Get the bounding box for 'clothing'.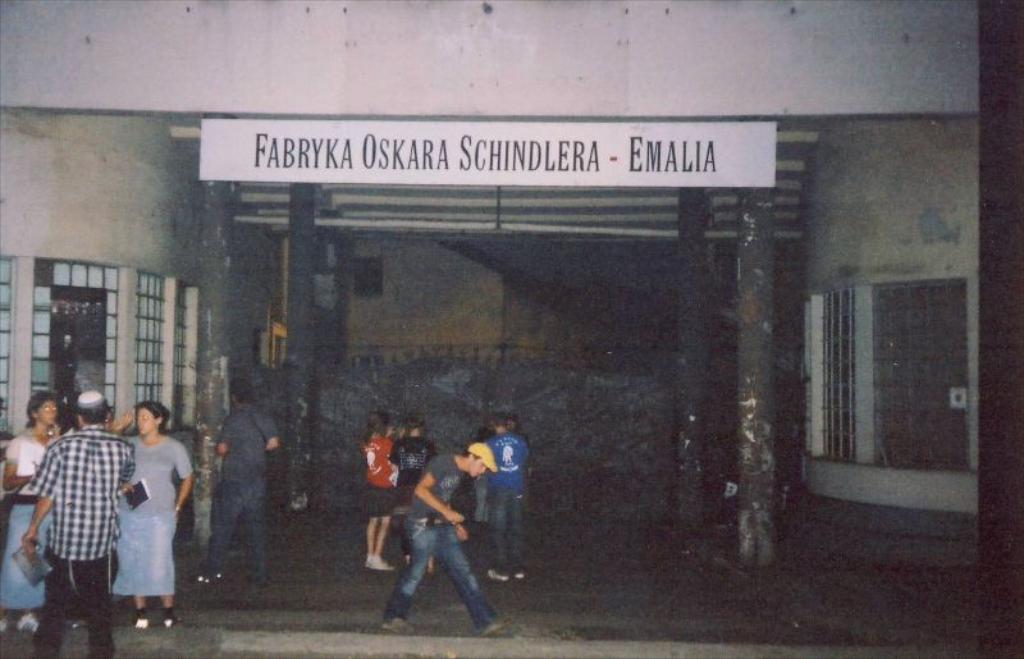
bbox=(387, 434, 435, 550).
